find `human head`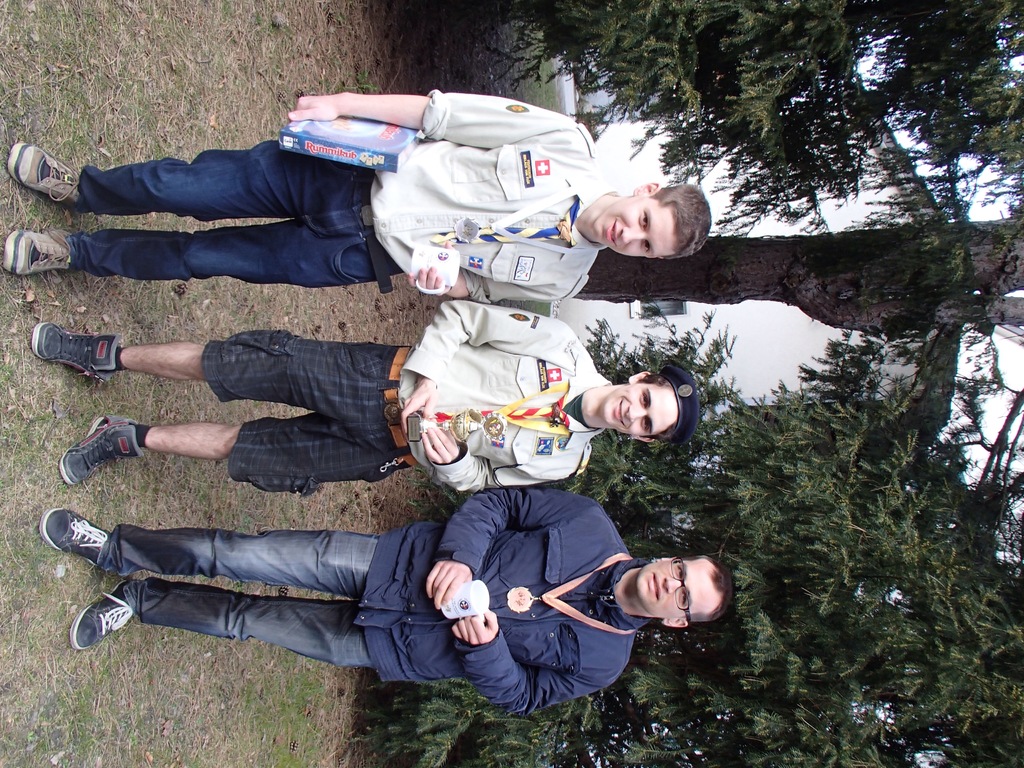
bbox=(575, 166, 707, 247)
